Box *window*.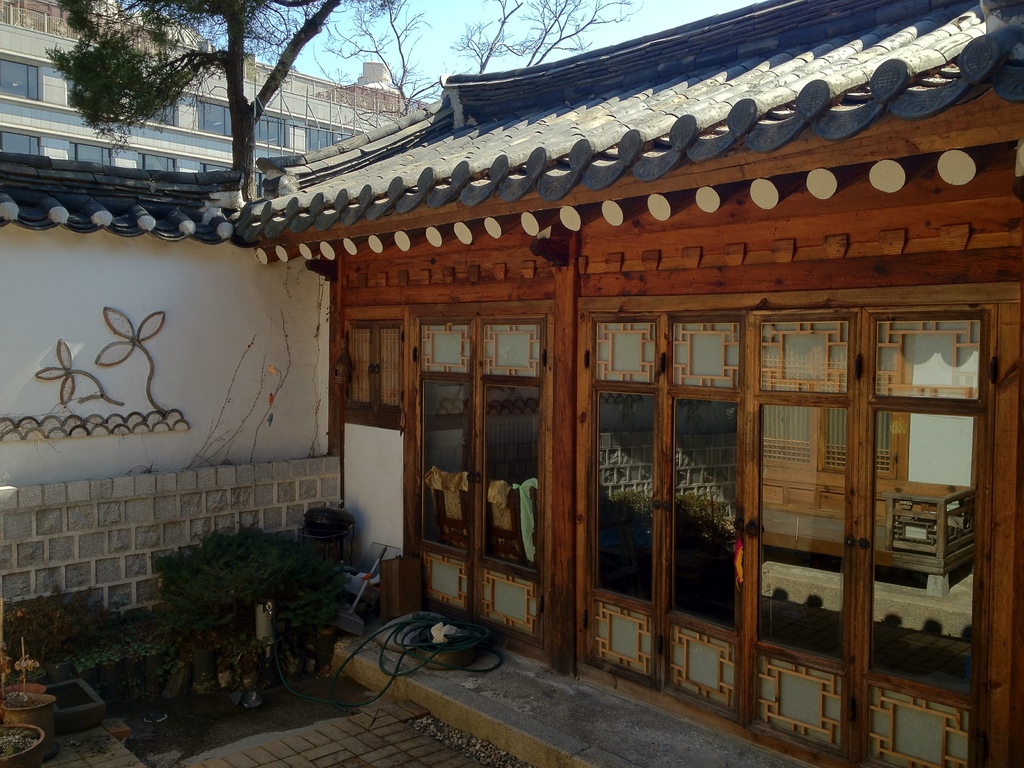
bbox=(140, 150, 179, 168).
